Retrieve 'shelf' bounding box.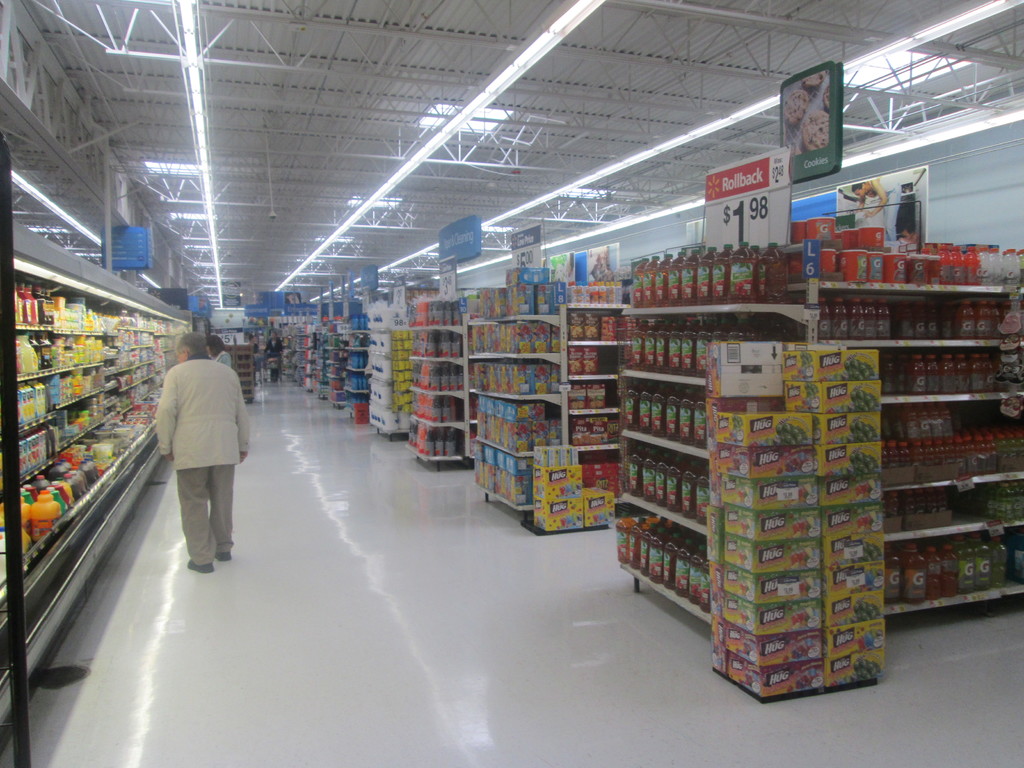
Bounding box: pyautogui.locateOnScreen(0, 252, 211, 695).
